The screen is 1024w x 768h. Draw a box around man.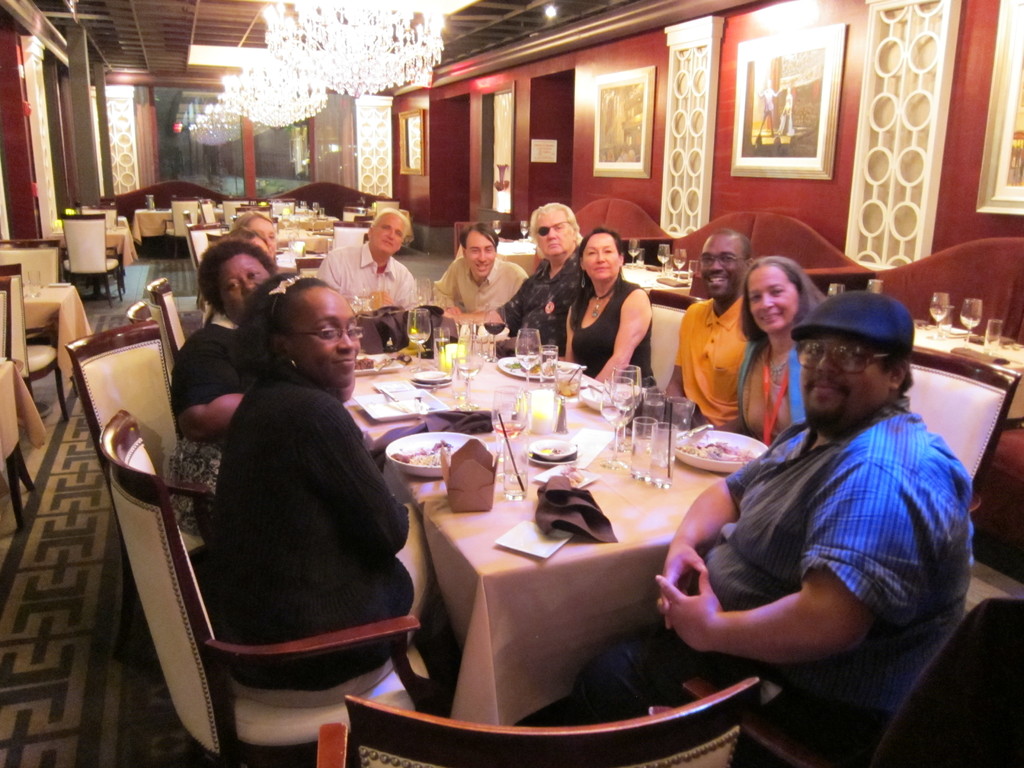
l=662, t=228, r=763, b=436.
